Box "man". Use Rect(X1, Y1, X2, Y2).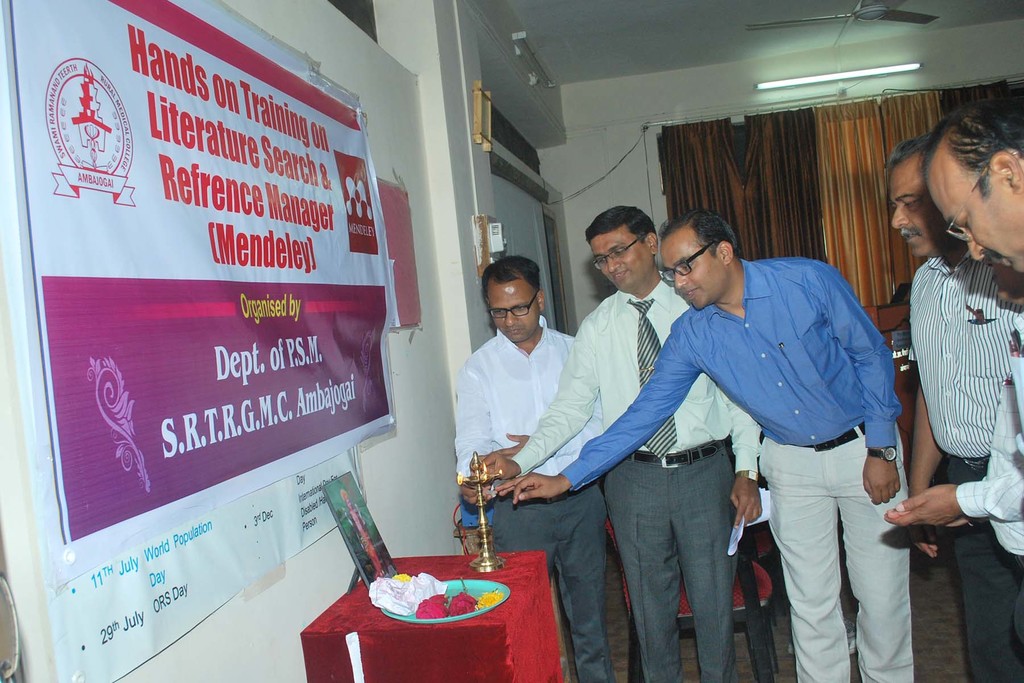
Rect(454, 251, 611, 682).
